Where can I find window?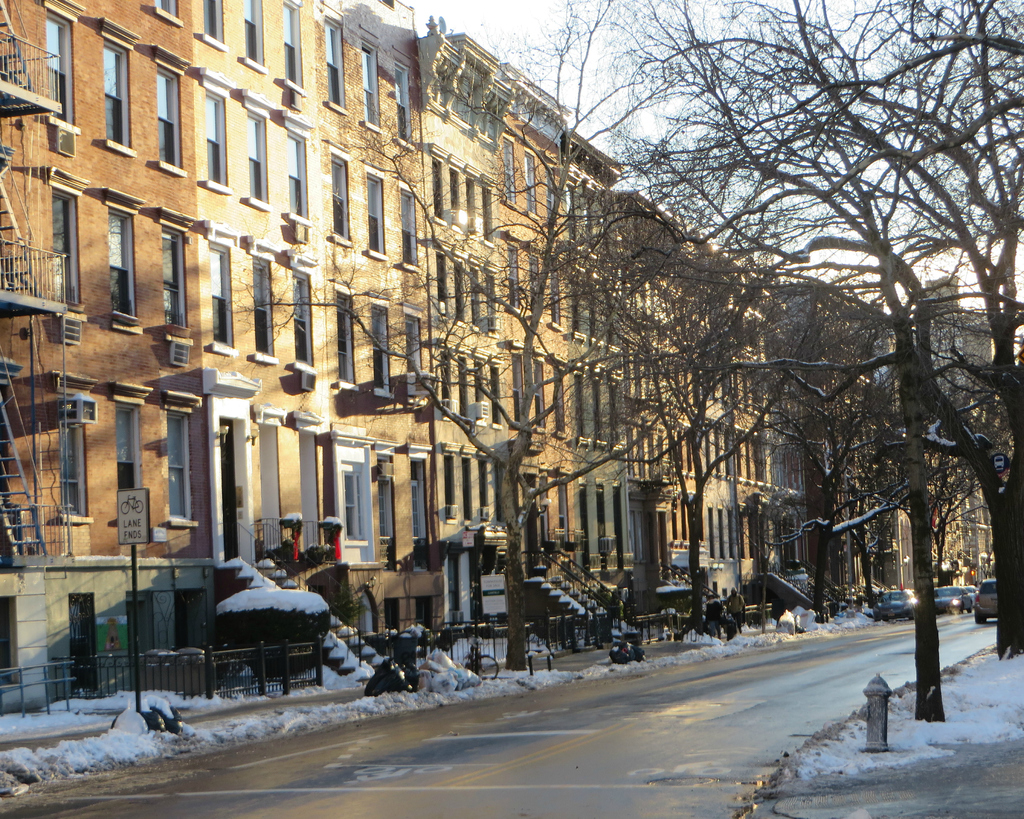
You can find it at <box>407,443,435,576</box>.
